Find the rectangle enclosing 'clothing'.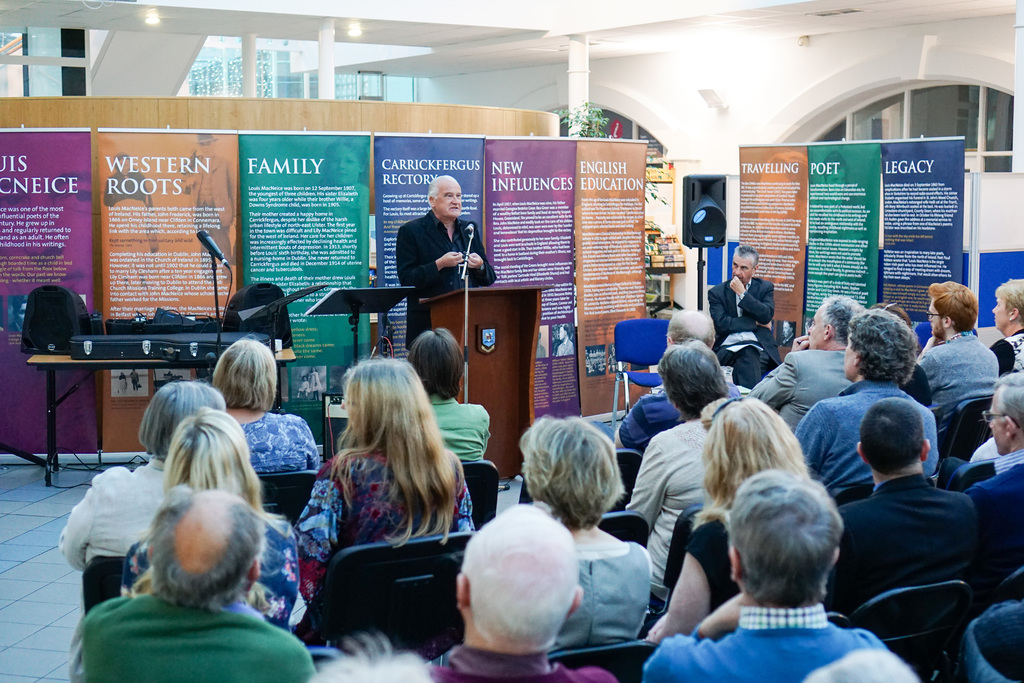
81,586,319,682.
